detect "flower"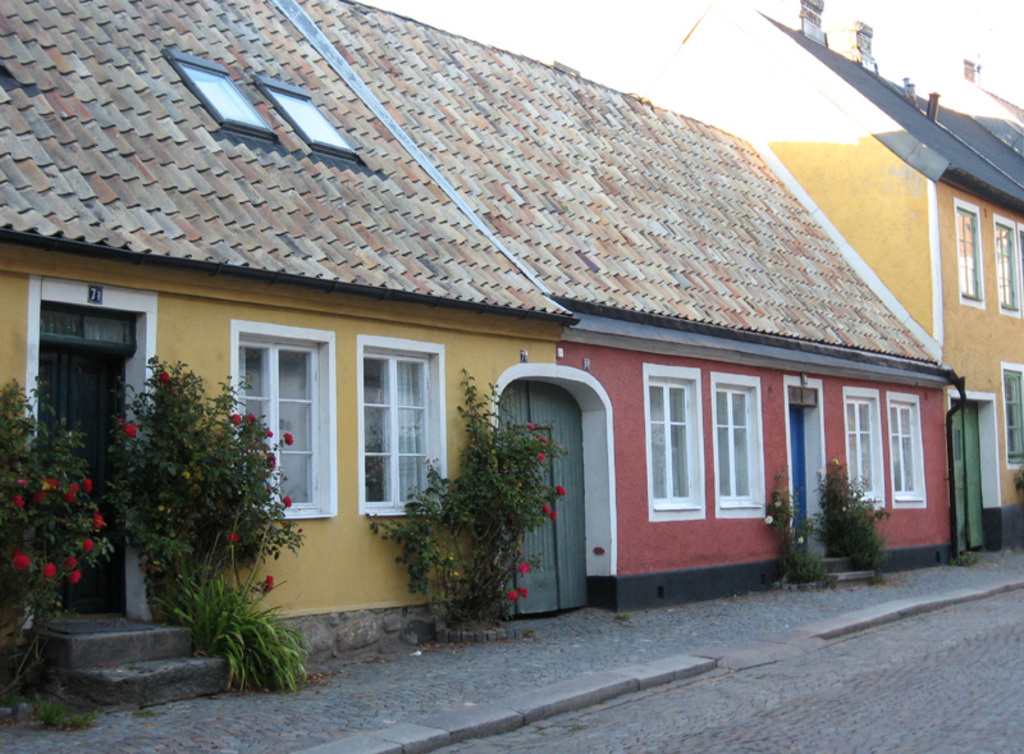
region(842, 504, 849, 512)
